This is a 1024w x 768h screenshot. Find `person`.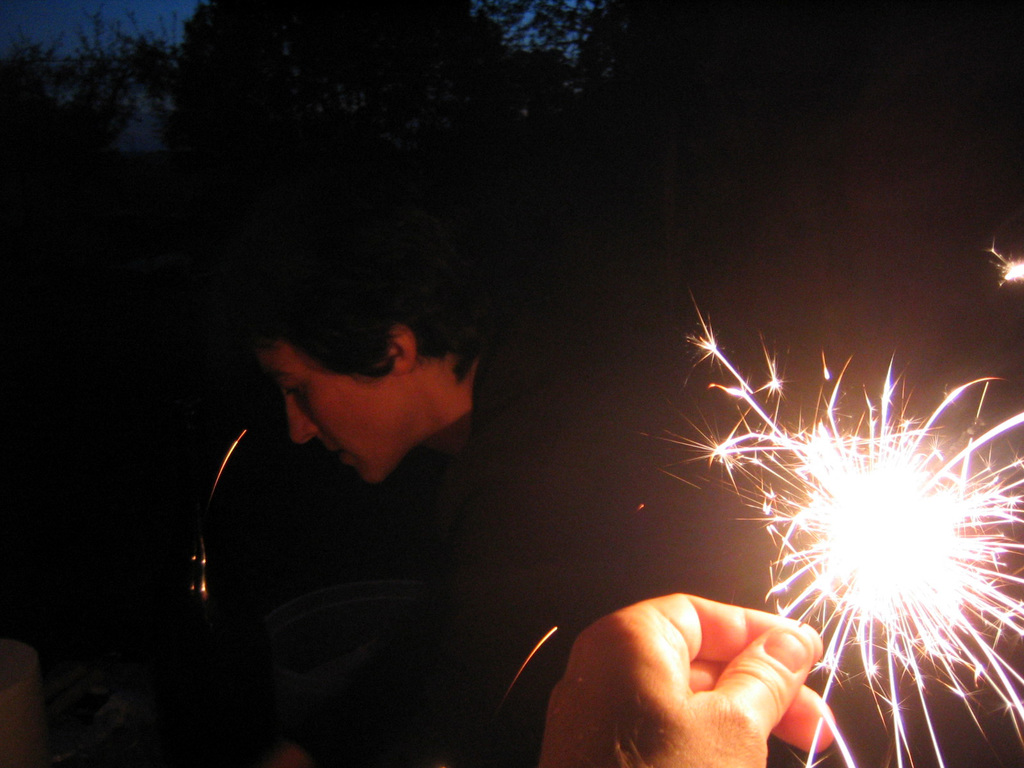
Bounding box: (left=536, top=549, right=860, bottom=765).
